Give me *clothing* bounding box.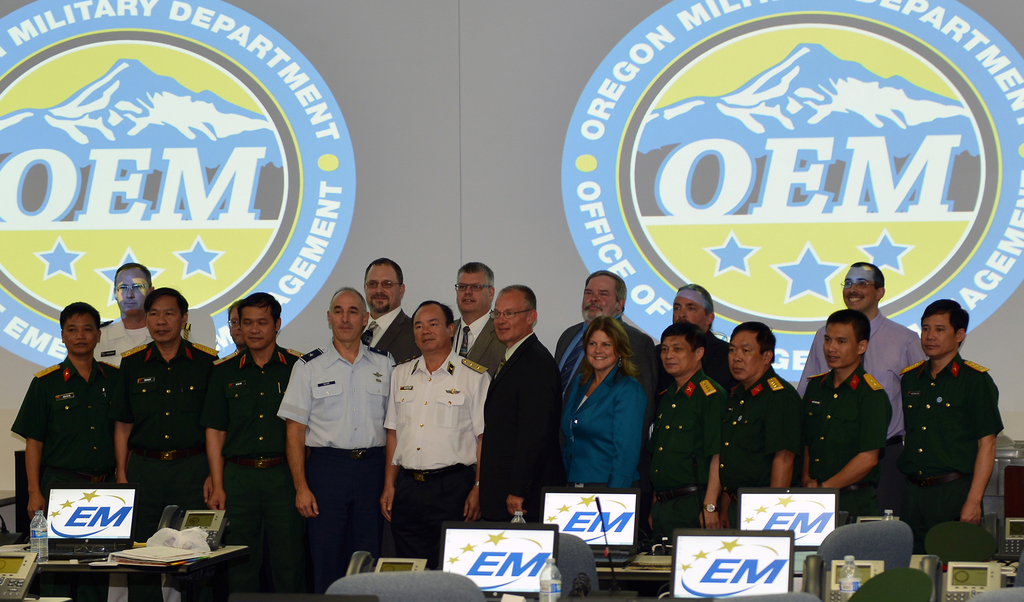
(left=6, top=361, right=125, bottom=601).
